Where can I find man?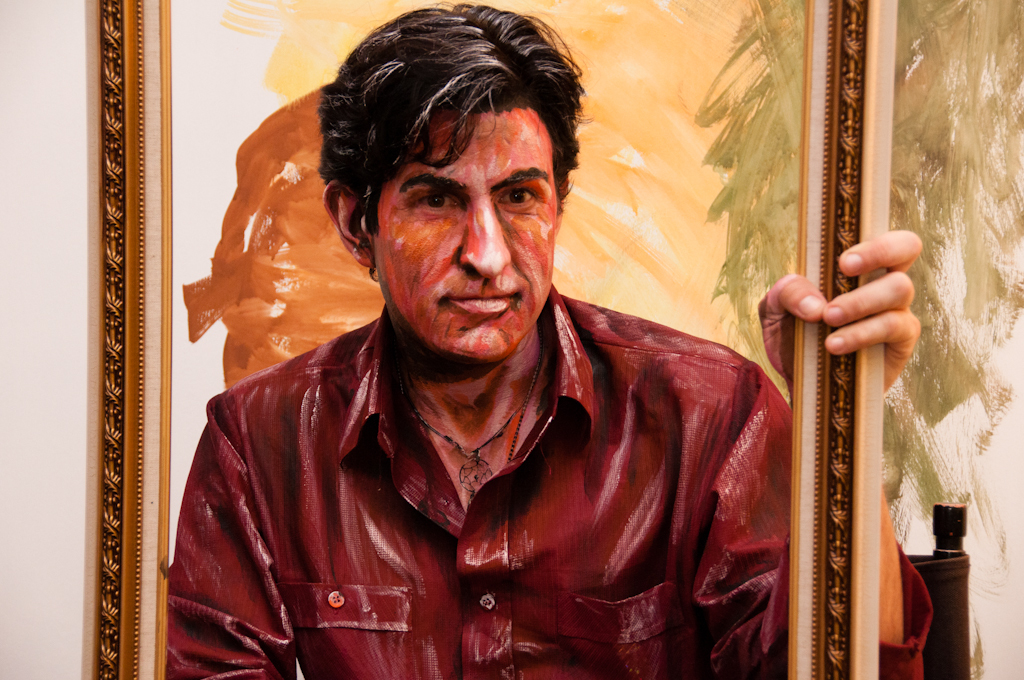
You can find it at 119 17 893 666.
